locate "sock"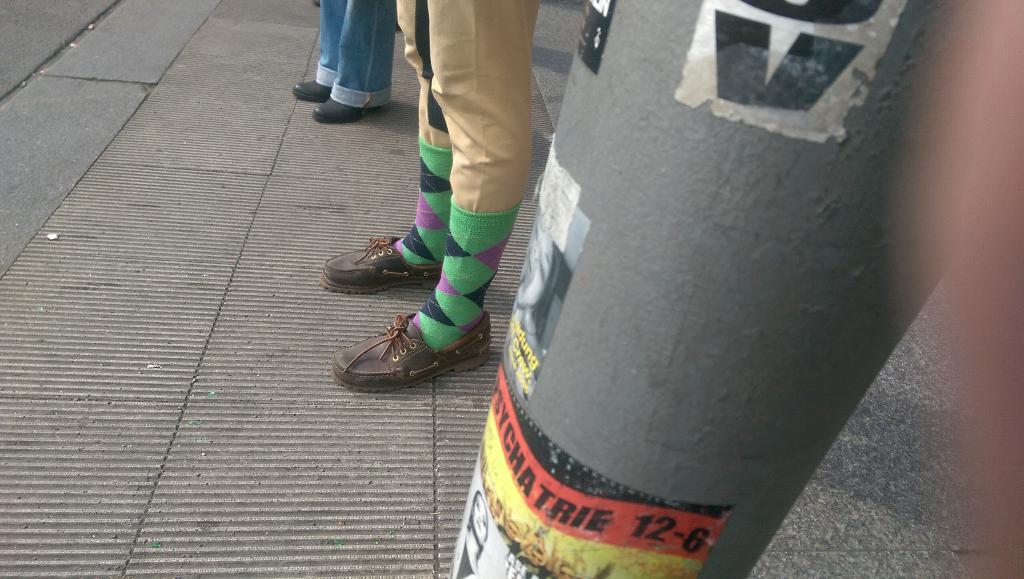
region(409, 204, 519, 350)
